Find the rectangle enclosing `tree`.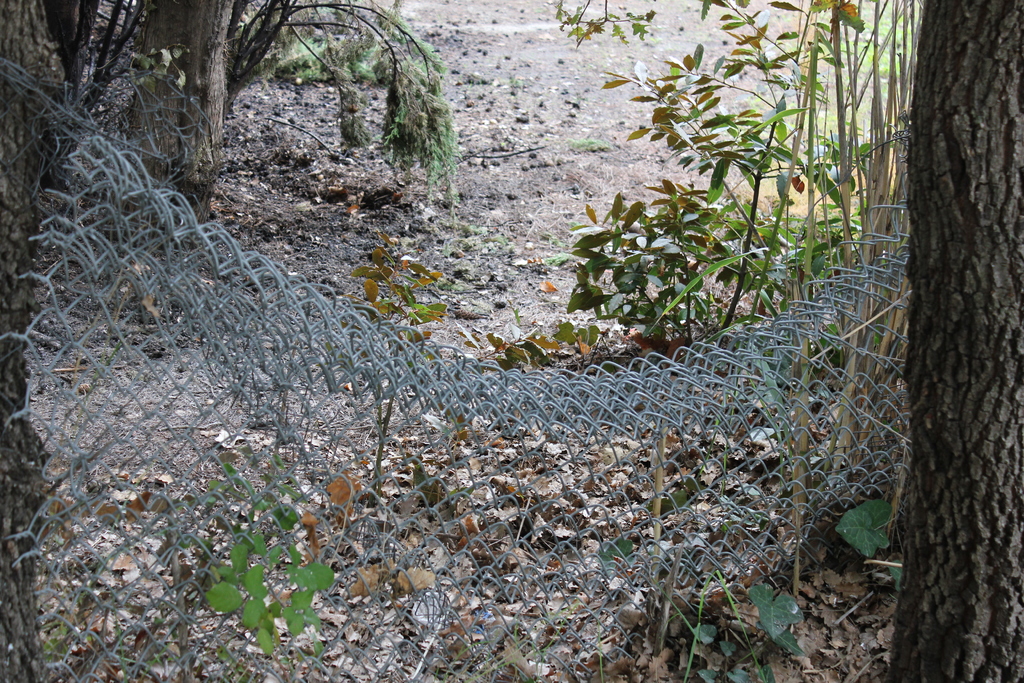
118, 0, 461, 222.
